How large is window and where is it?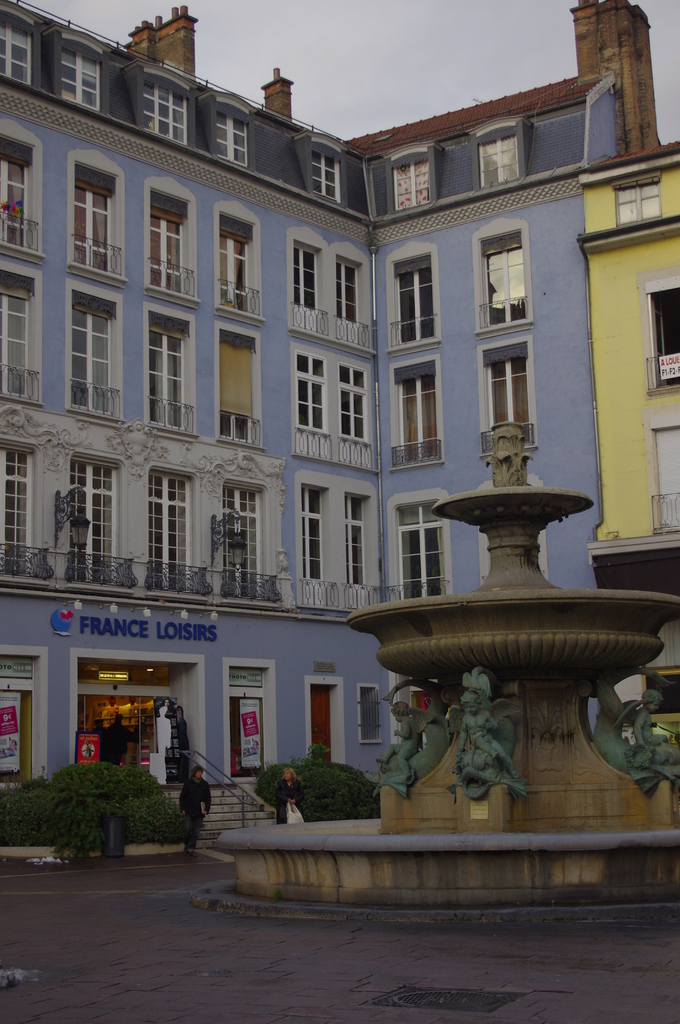
Bounding box: l=72, t=186, r=107, b=273.
